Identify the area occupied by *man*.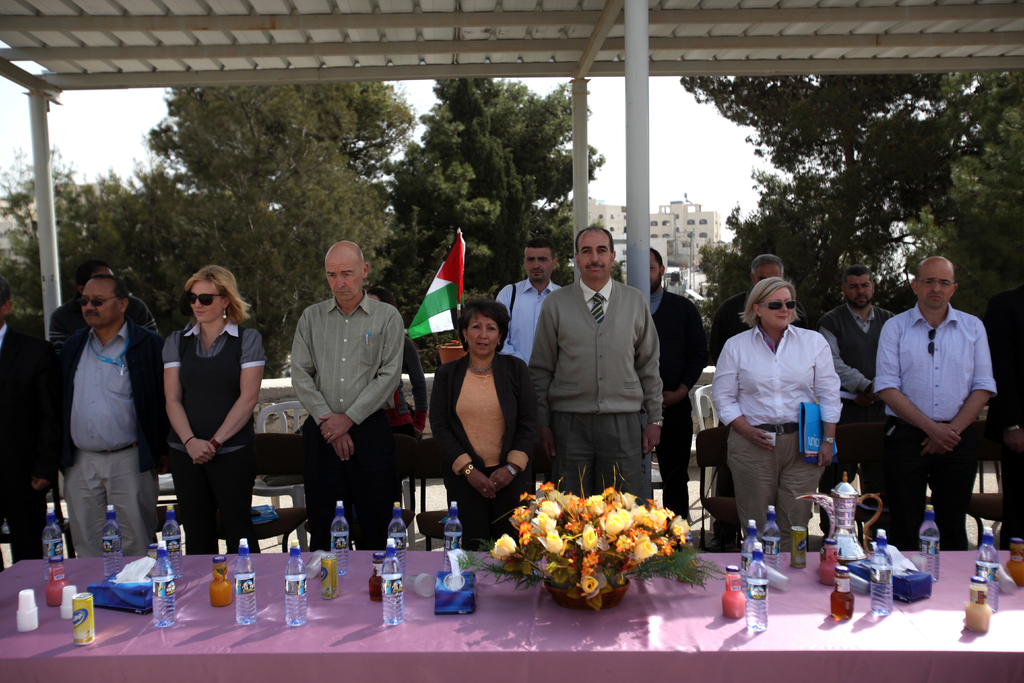
Area: (x1=491, y1=242, x2=569, y2=487).
